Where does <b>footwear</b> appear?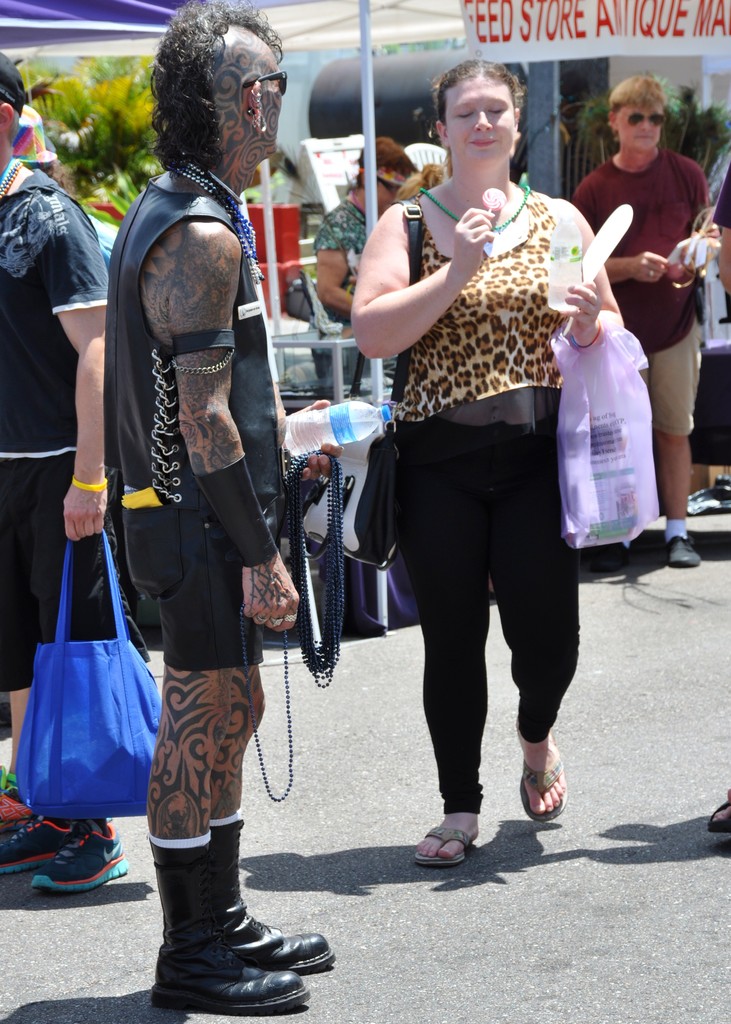
Appears at <region>17, 838, 114, 910</region>.
